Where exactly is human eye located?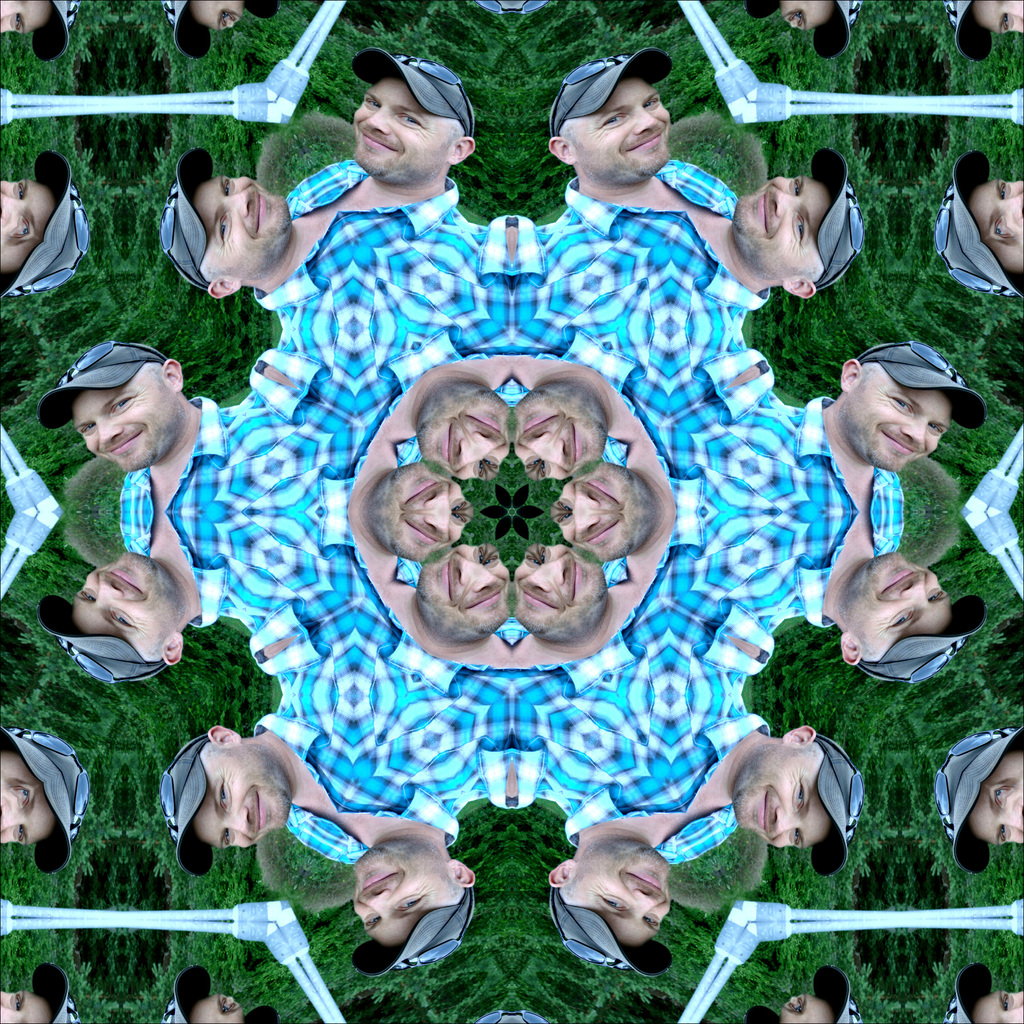
Its bounding box is (left=214, top=770, right=232, bottom=812).
